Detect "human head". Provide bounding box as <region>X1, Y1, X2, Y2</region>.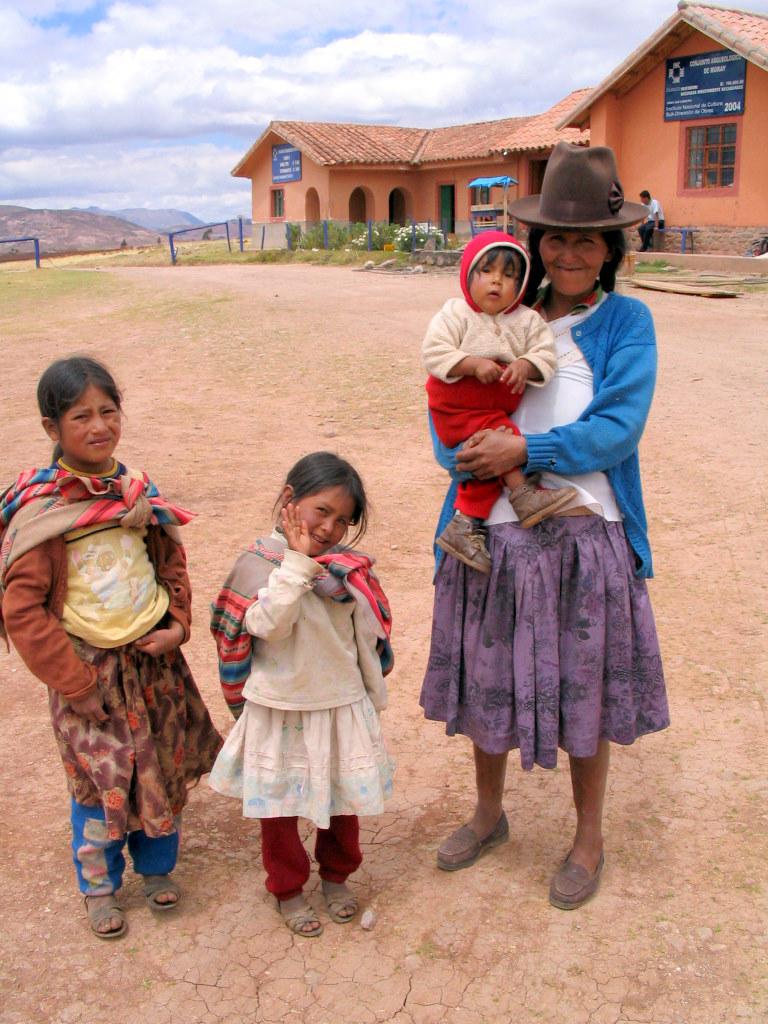
<region>465, 242, 522, 311</region>.
